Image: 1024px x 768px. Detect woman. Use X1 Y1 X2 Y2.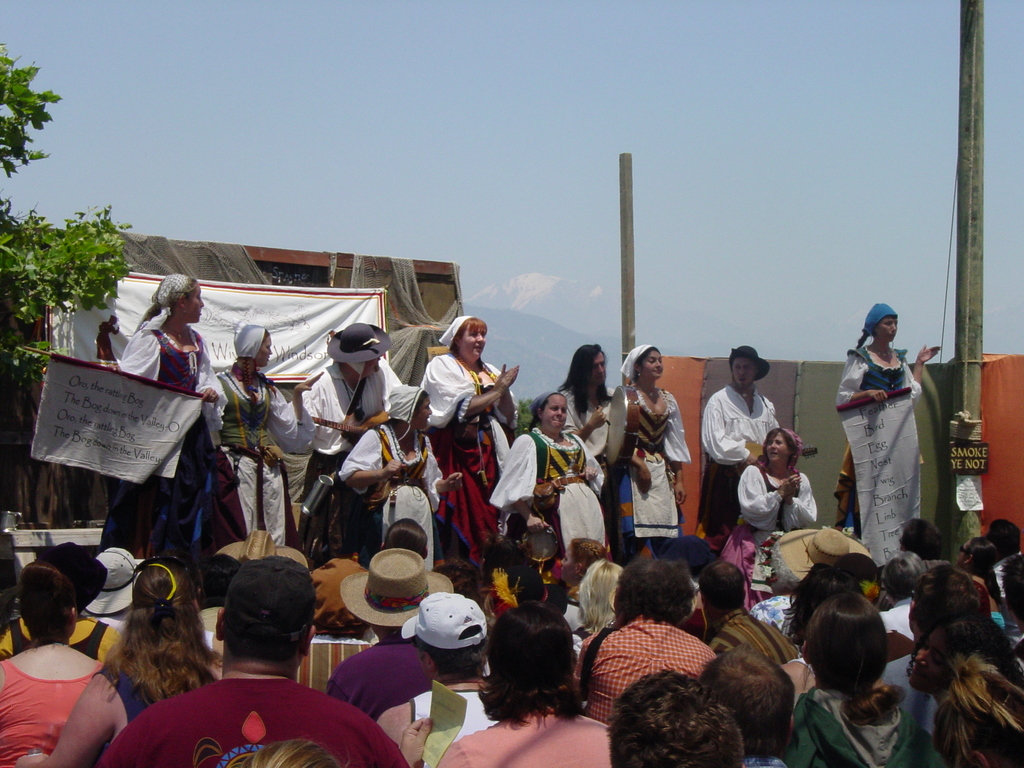
931 618 1023 767.
